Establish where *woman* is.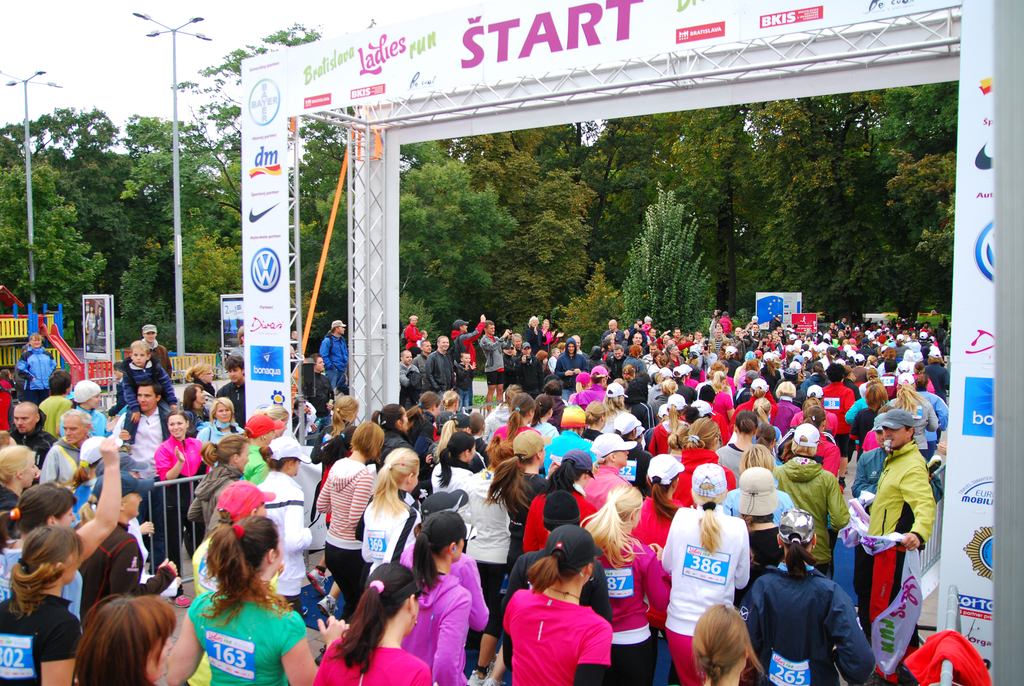
Established at [x1=677, y1=413, x2=732, y2=505].
